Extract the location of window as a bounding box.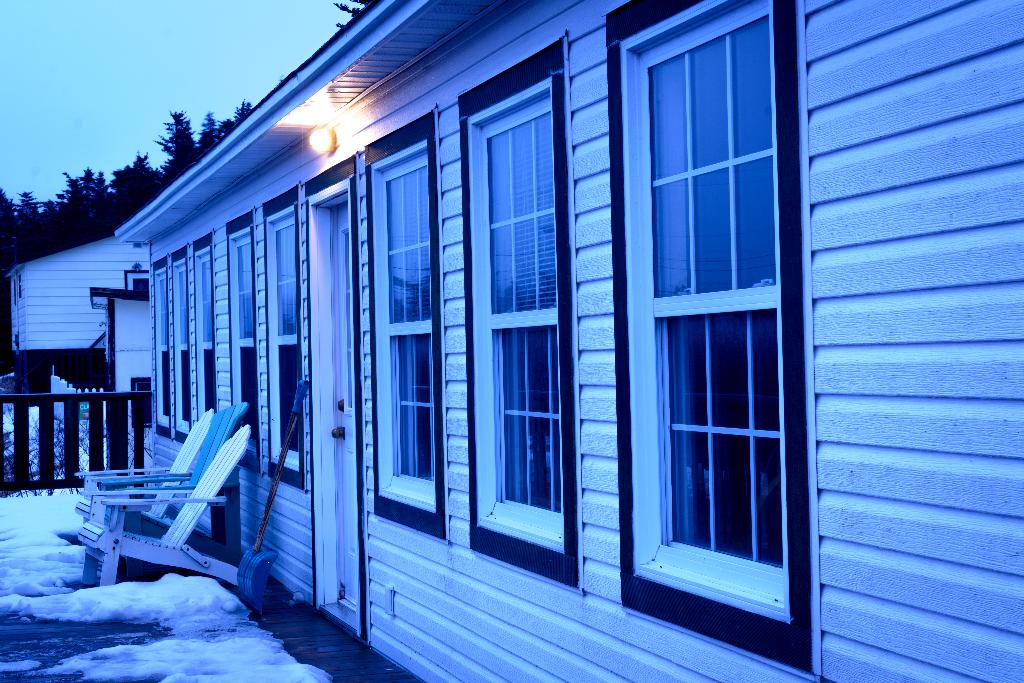
<bbox>151, 260, 173, 429</bbox>.
